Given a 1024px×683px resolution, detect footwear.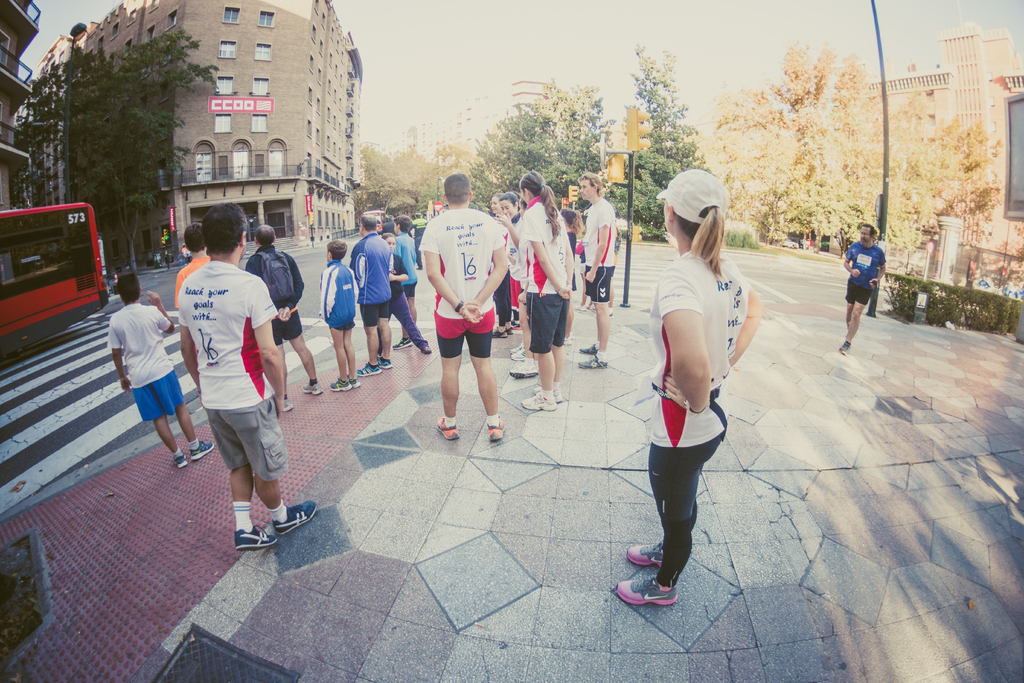
pyautogui.locateOnScreen(626, 540, 664, 569).
